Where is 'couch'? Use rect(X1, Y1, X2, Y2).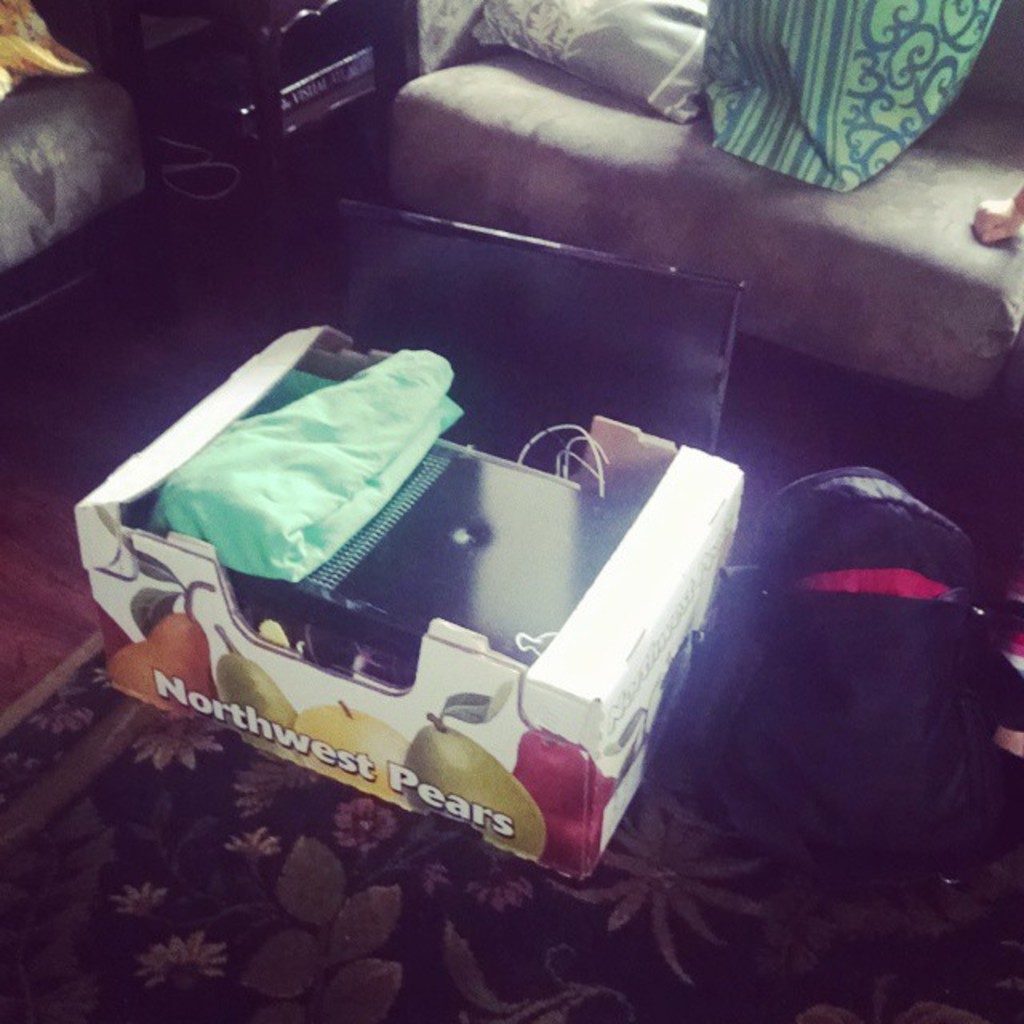
rect(382, 0, 1022, 398).
